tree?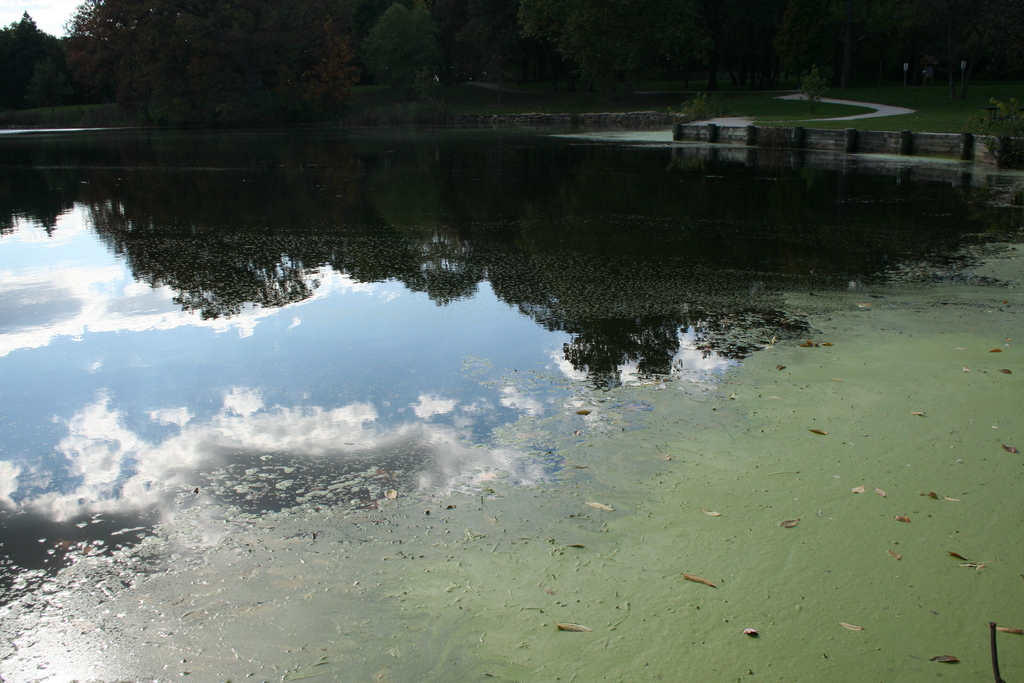
l=140, t=17, r=239, b=147
